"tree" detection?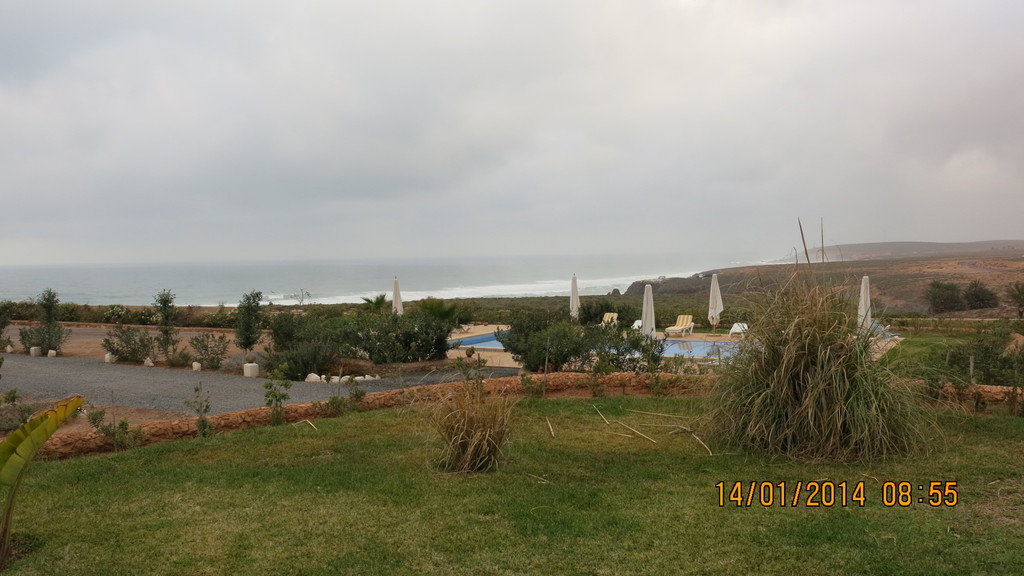
364, 288, 491, 363
